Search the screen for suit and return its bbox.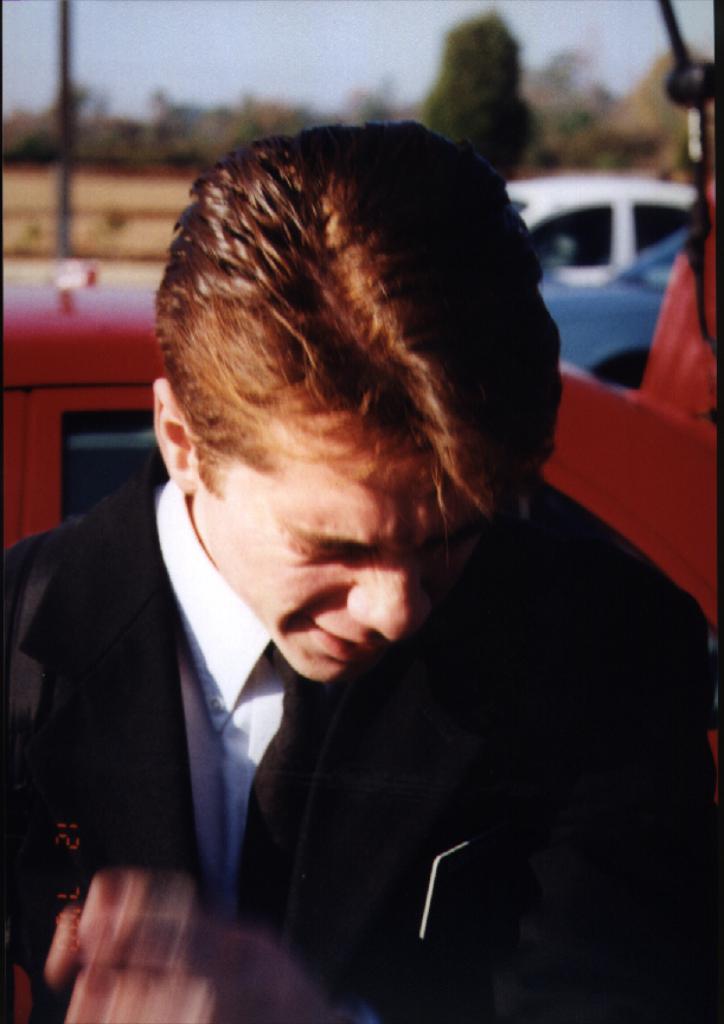
Found: {"x1": 0, "y1": 454, "x2": 723, "y2": 1023}.
